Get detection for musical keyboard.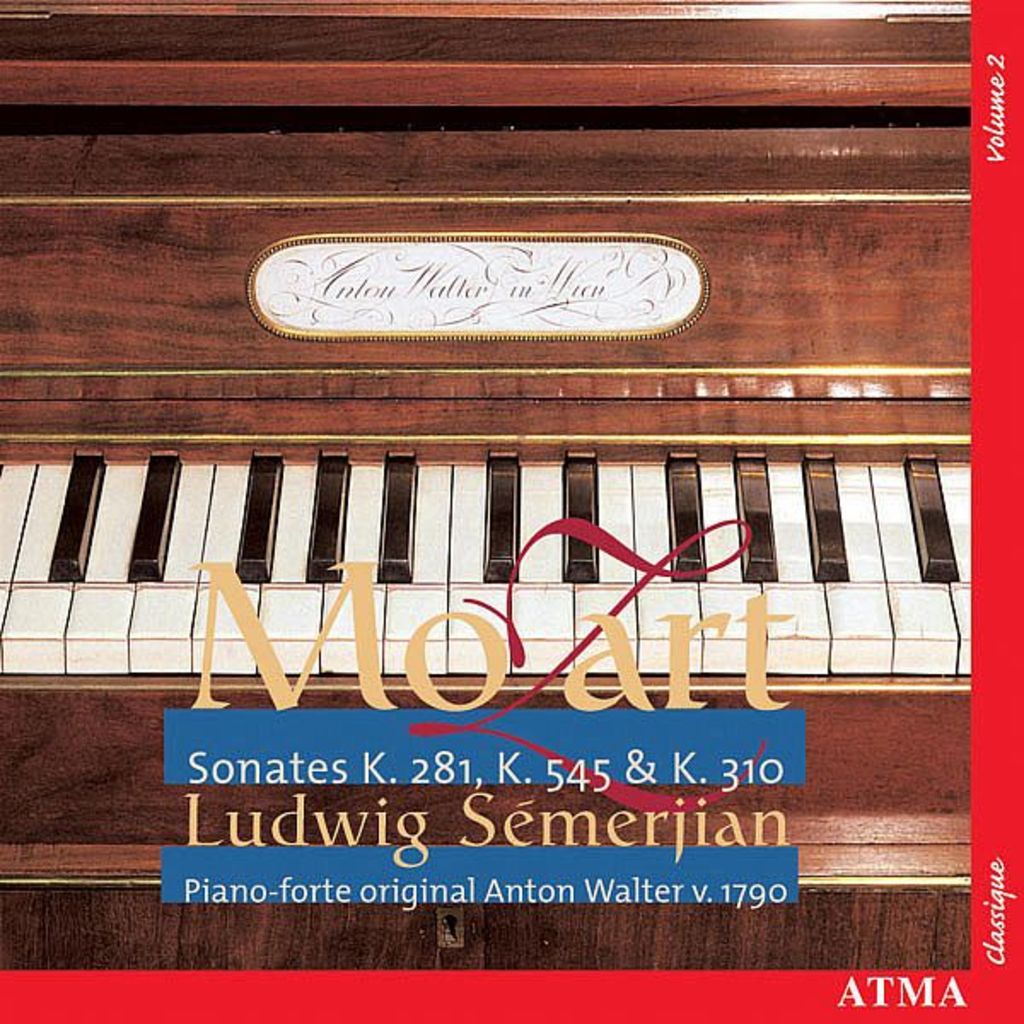
Detection: region(0, 445, 980, 688).
